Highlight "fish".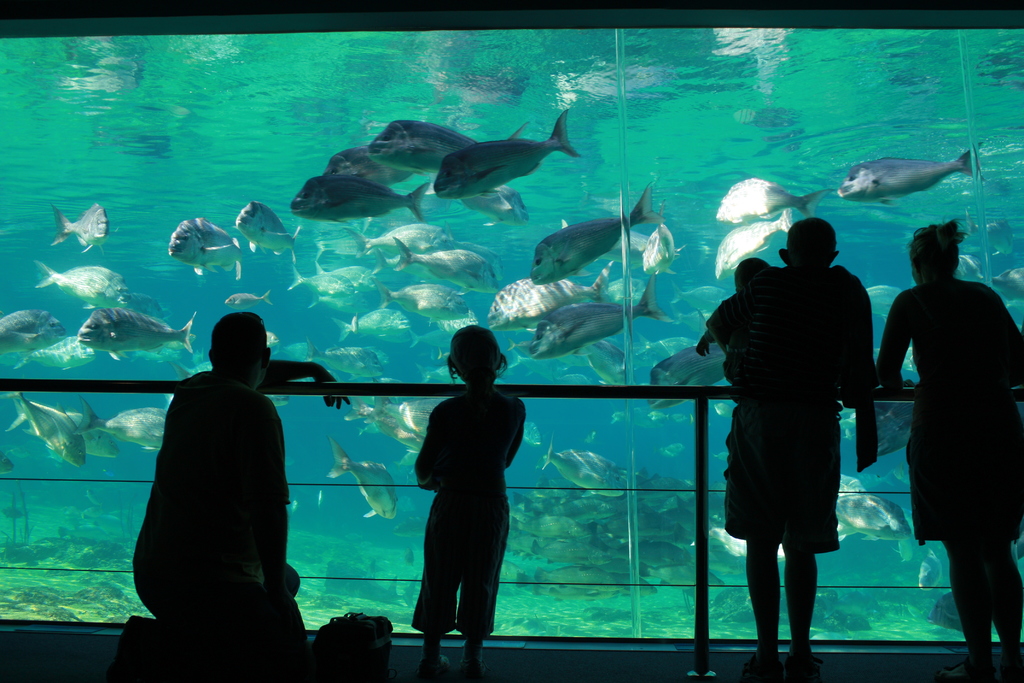
Highlighted region: bbox(676, 285, 735, 309).
